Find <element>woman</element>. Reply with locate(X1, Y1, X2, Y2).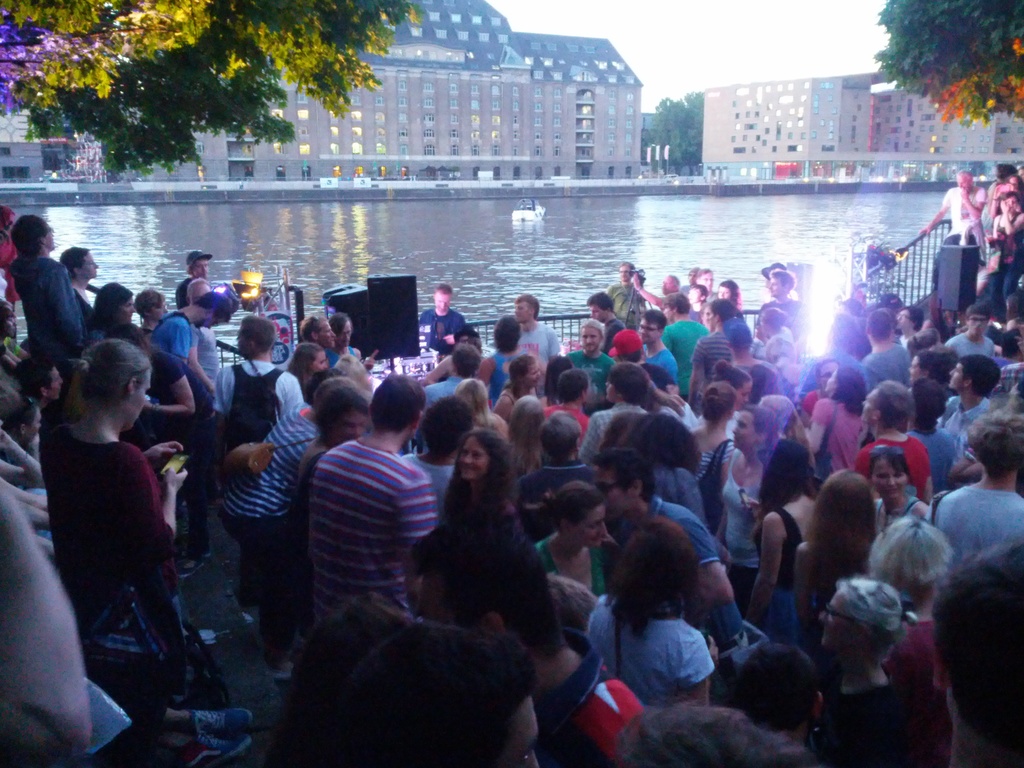
locate(809, 362, 876, 476).
